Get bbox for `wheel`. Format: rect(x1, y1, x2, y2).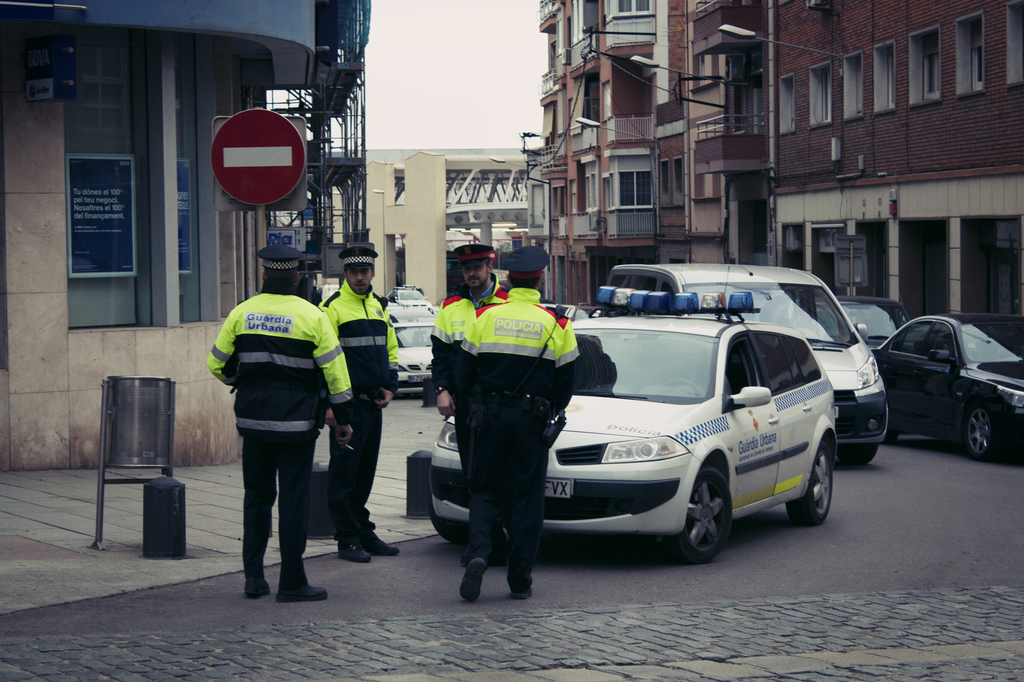
rect(431, 503, 465, 545).
